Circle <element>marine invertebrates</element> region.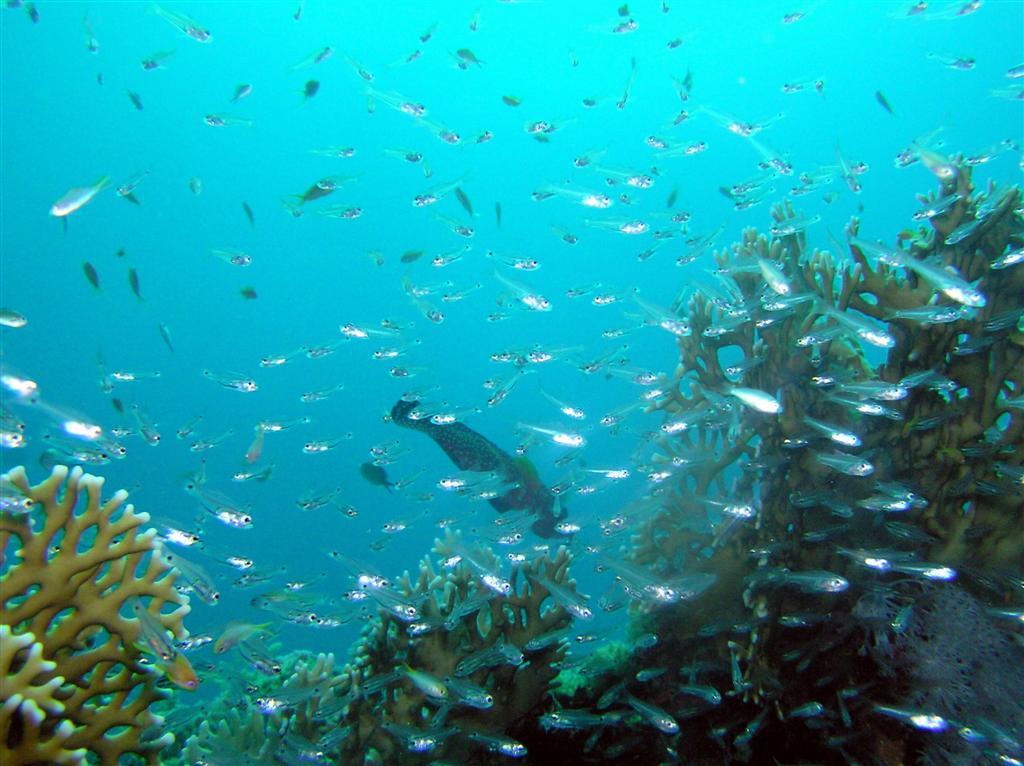
Region: region(340, 319, 367, 343).
